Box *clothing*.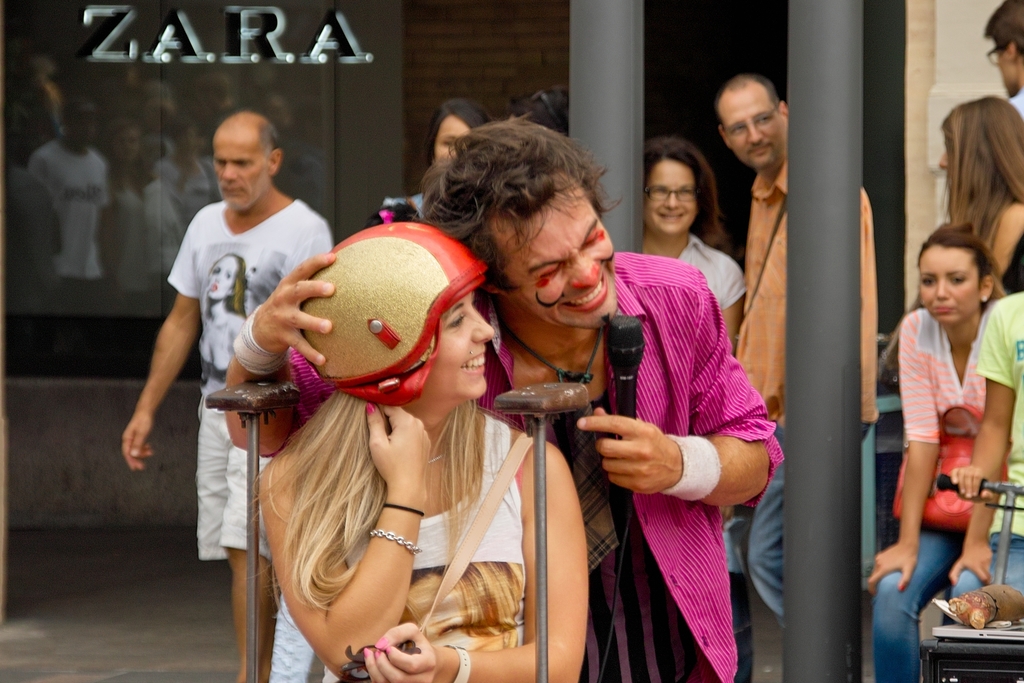
BBox(150, 151, 205, 211).
